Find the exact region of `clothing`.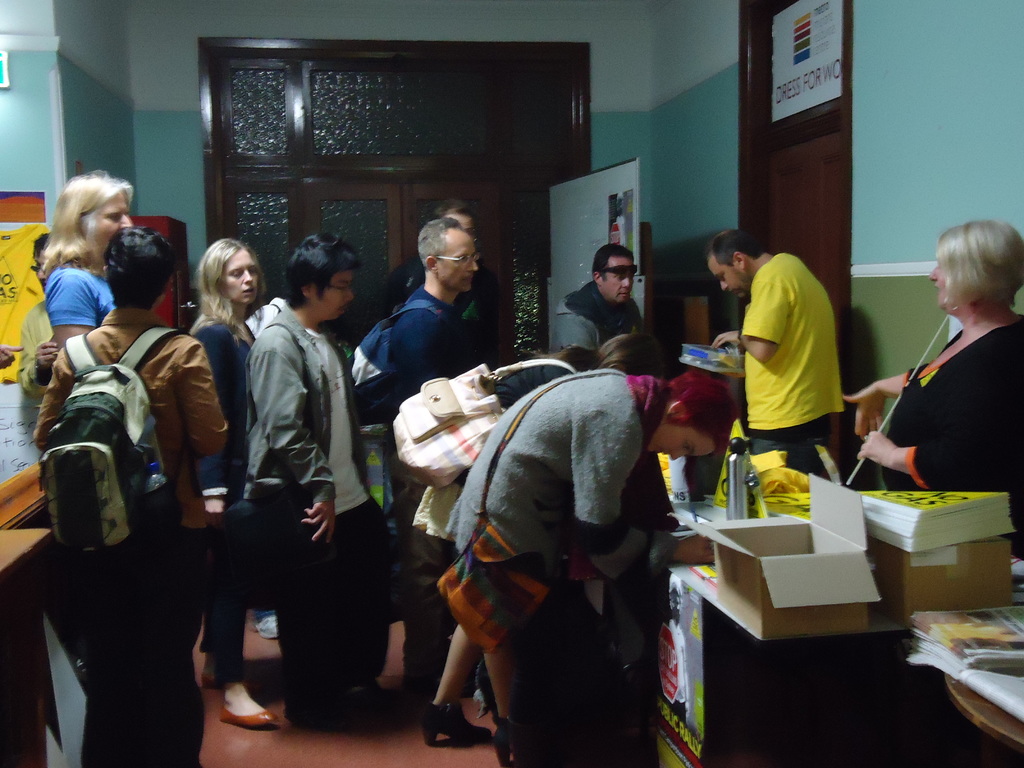
Exact region: l=390, t=249, r=499, b=351.
